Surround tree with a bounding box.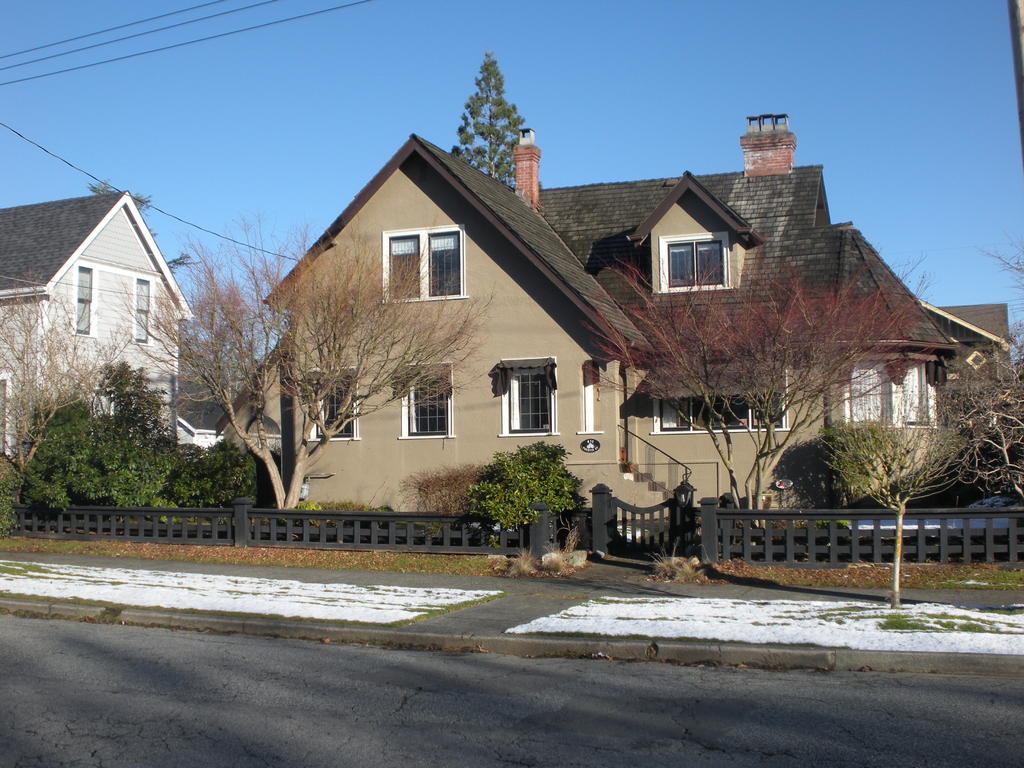
{"x1": 92, "y1": 175, "x2": 206, "y2": 283}.
